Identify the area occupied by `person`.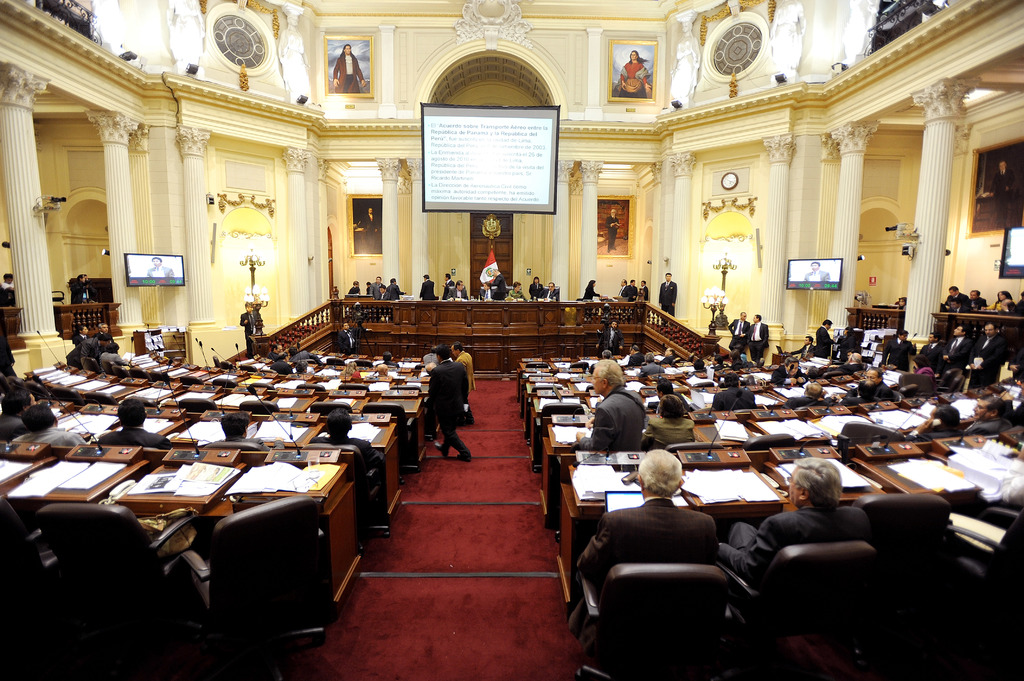
Area: region(881, 324, 915, 371).
